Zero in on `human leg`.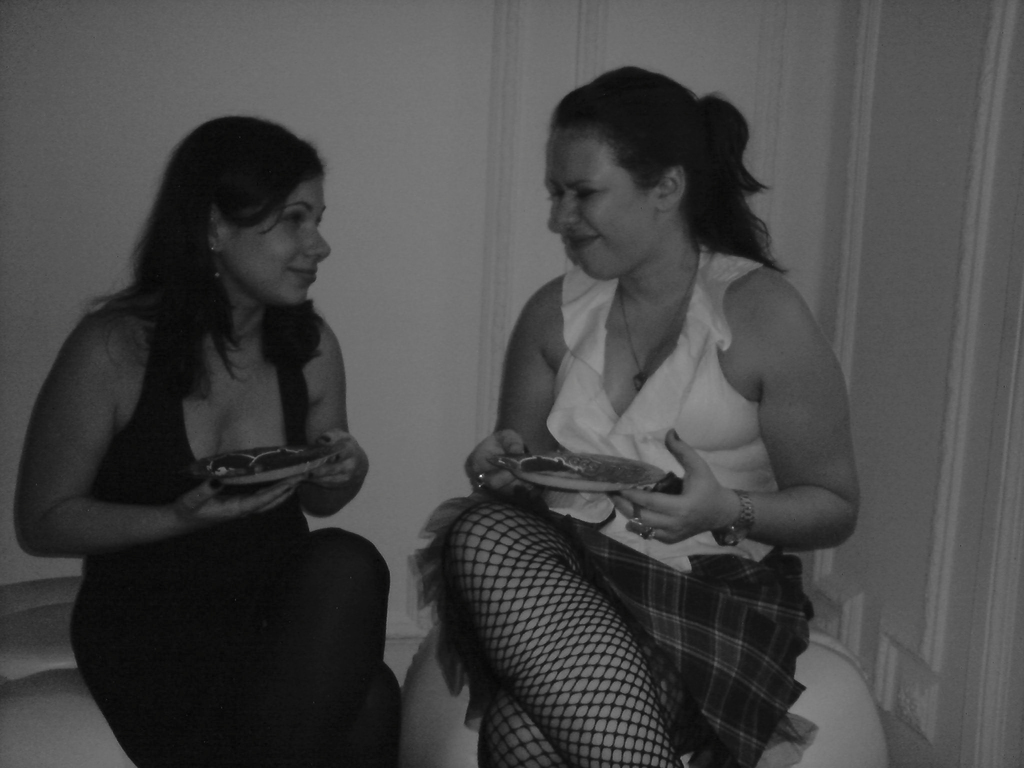
Zeroed in: rect(481, 623, 697, 762).
